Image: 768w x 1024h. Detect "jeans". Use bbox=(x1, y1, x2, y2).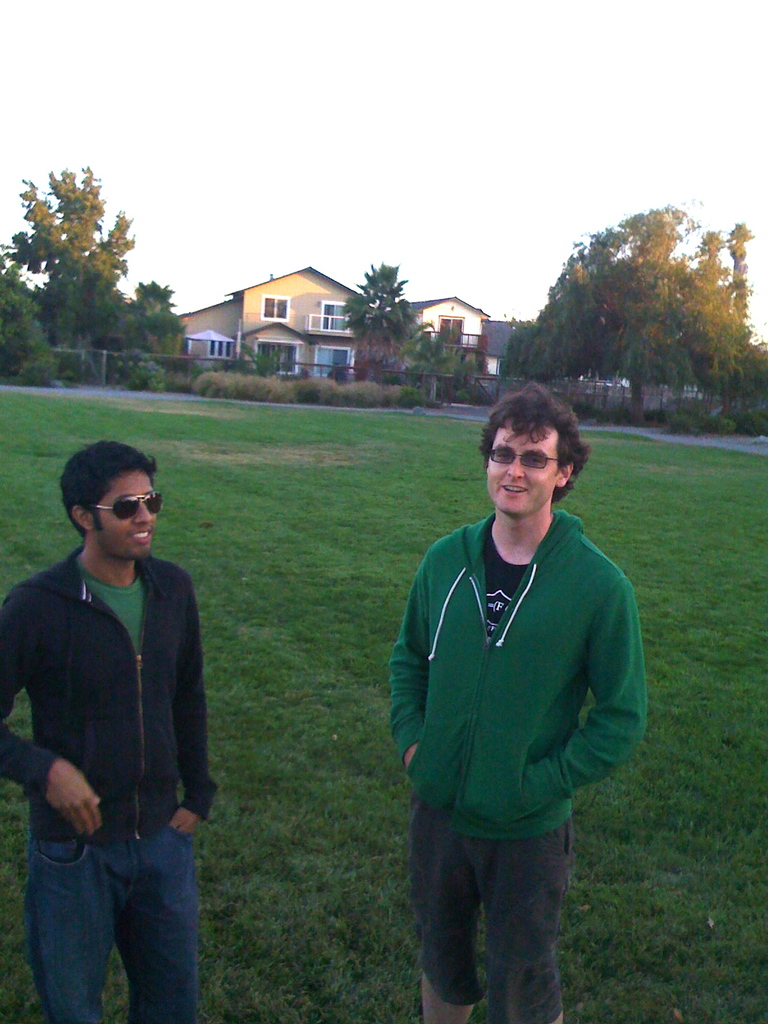
bbox=(18, 820, 220, 1023).
